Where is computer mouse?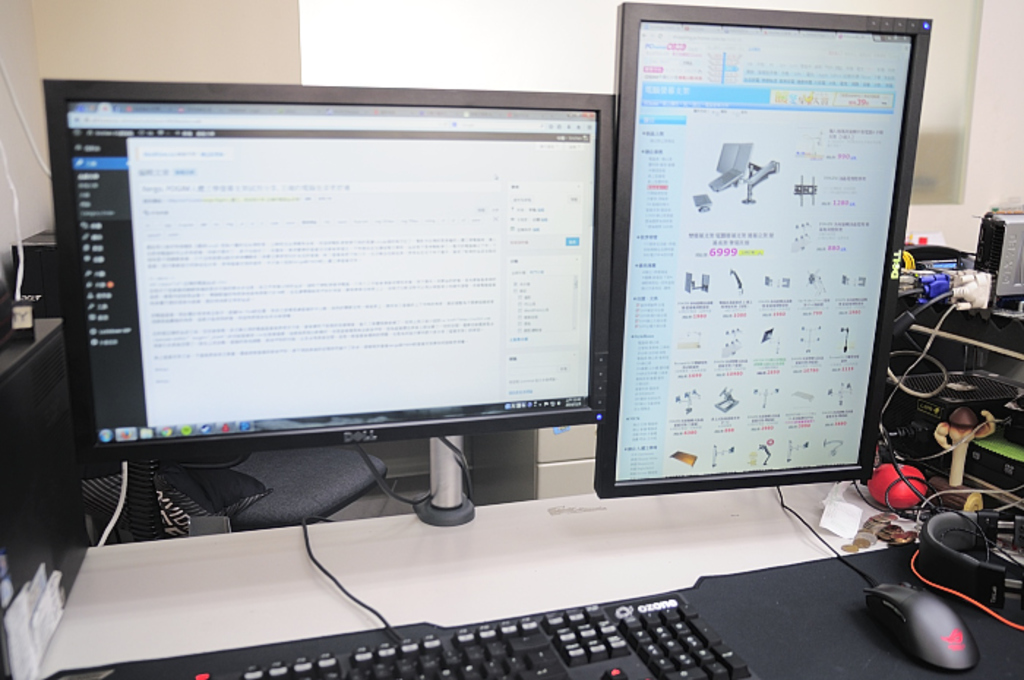
(x1=865, y1=575, x2=980, y2=674).
